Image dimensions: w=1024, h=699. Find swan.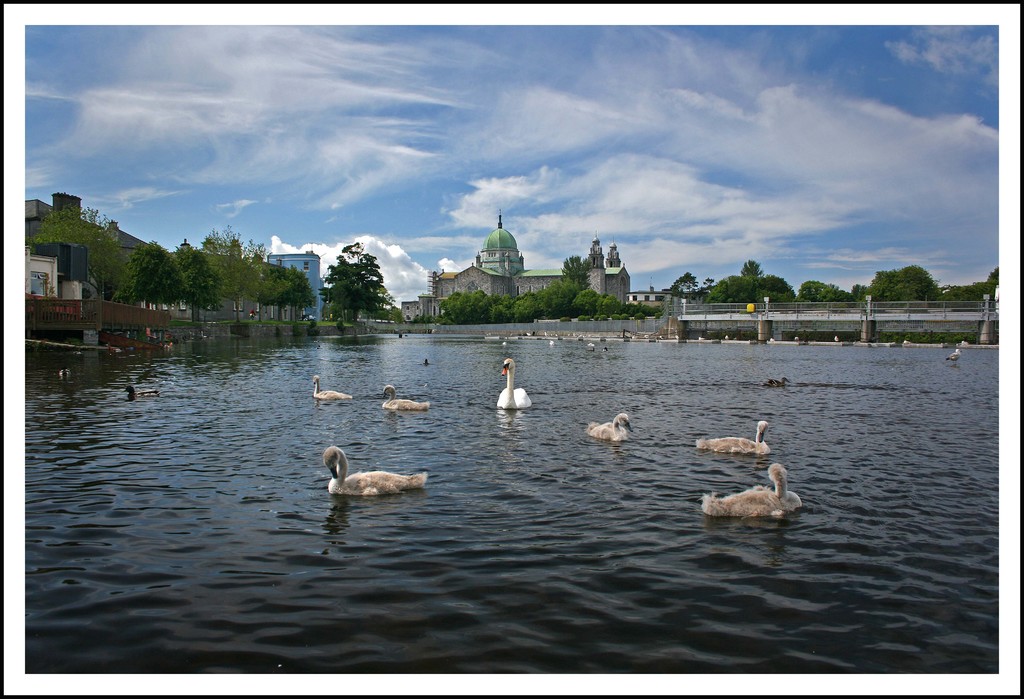
(701,458,803,518).
